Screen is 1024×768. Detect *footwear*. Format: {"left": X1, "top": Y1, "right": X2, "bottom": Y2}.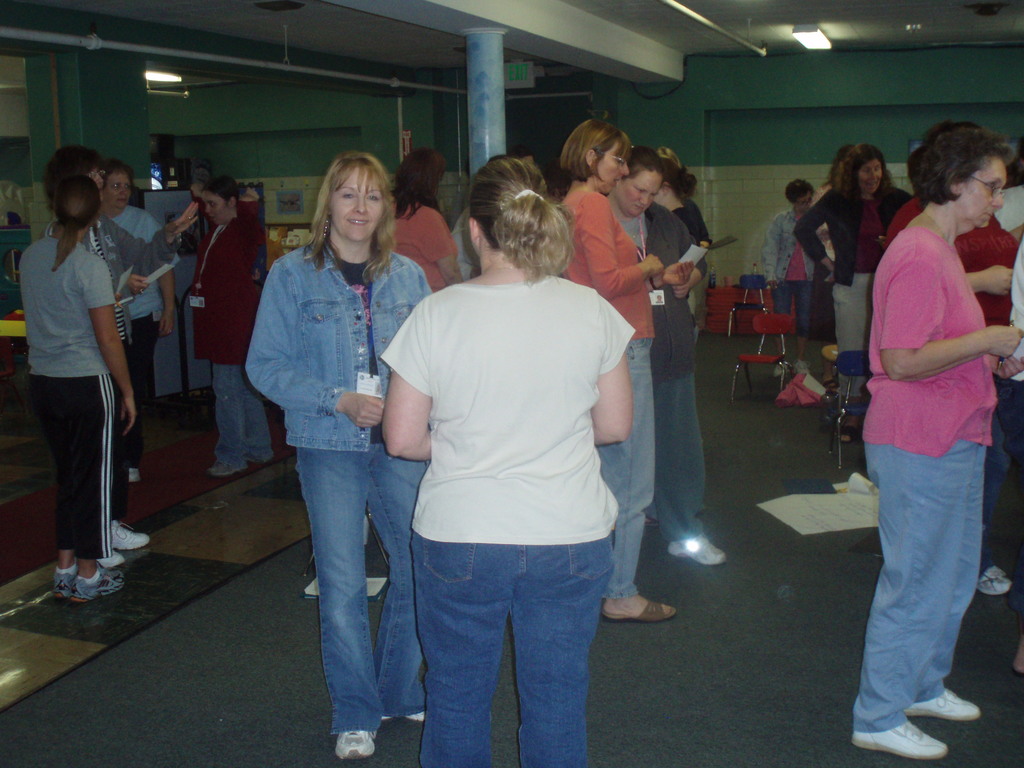
{"left": 100, "top": 522, "right": 145, "bottom": 547}.
